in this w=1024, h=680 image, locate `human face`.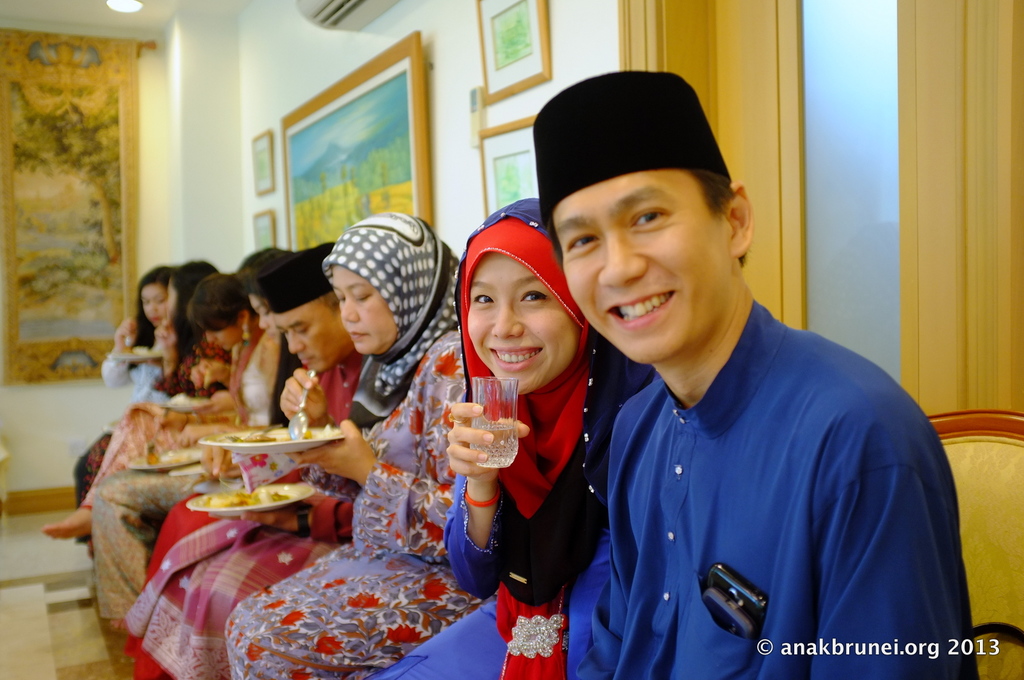
Bounding box: 140:285:169:329.
